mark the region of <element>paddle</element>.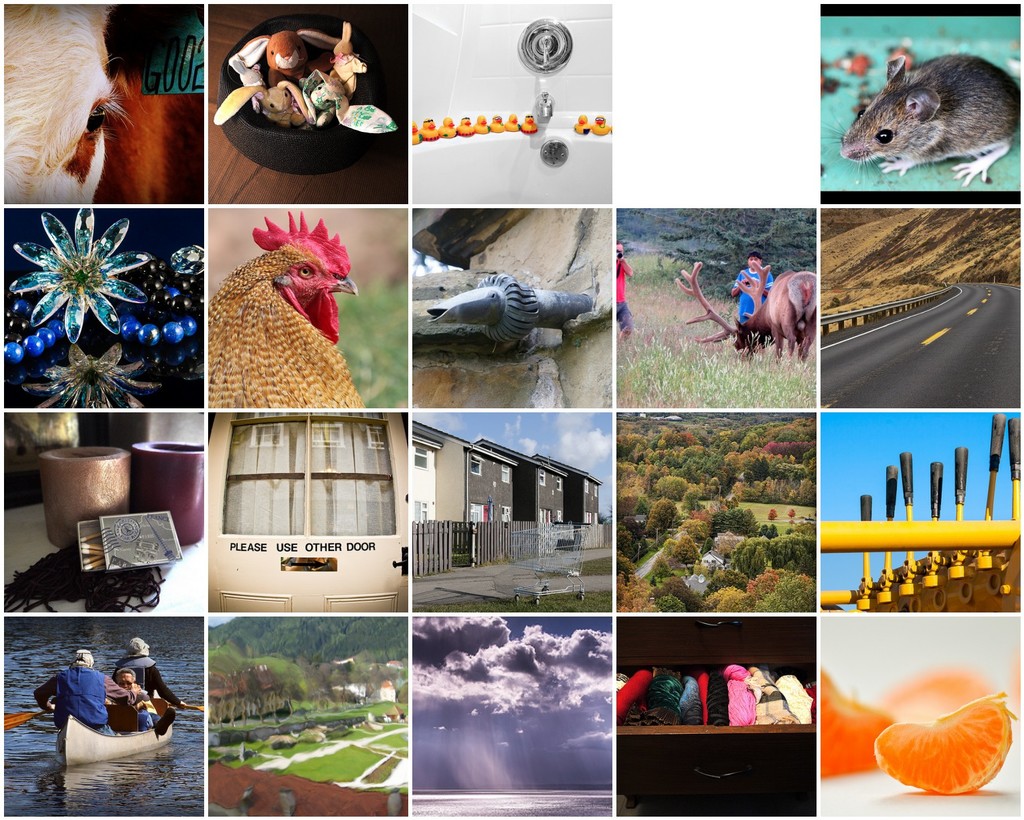
Region: x1=5 y1=710 x2=51 y2=732.
